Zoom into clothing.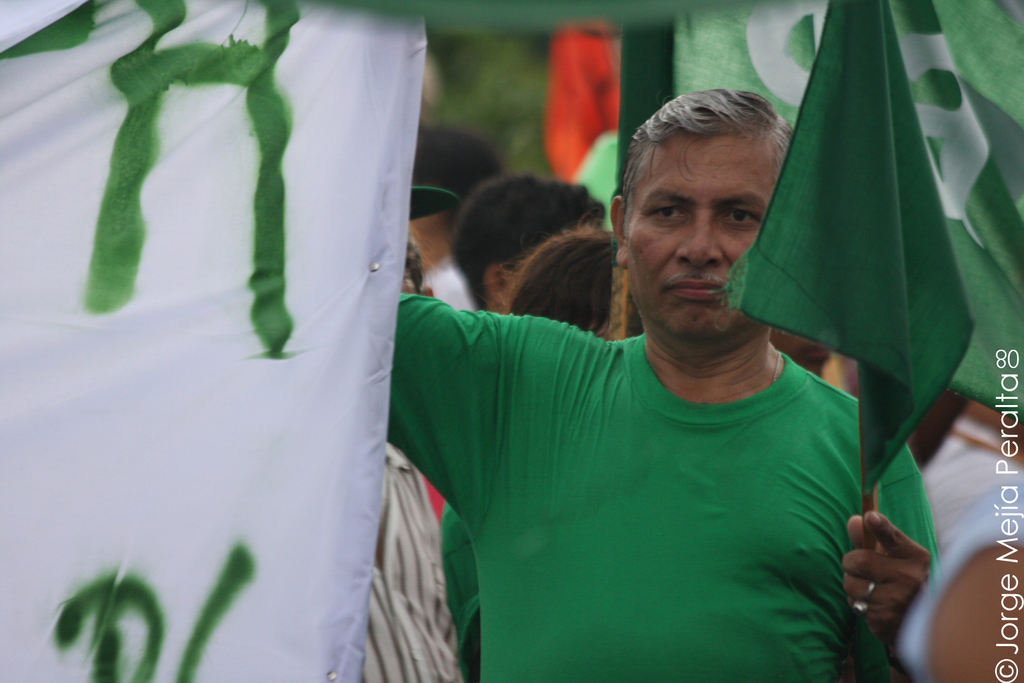
Zoom target: BBox(435, 498, 483, 673).
